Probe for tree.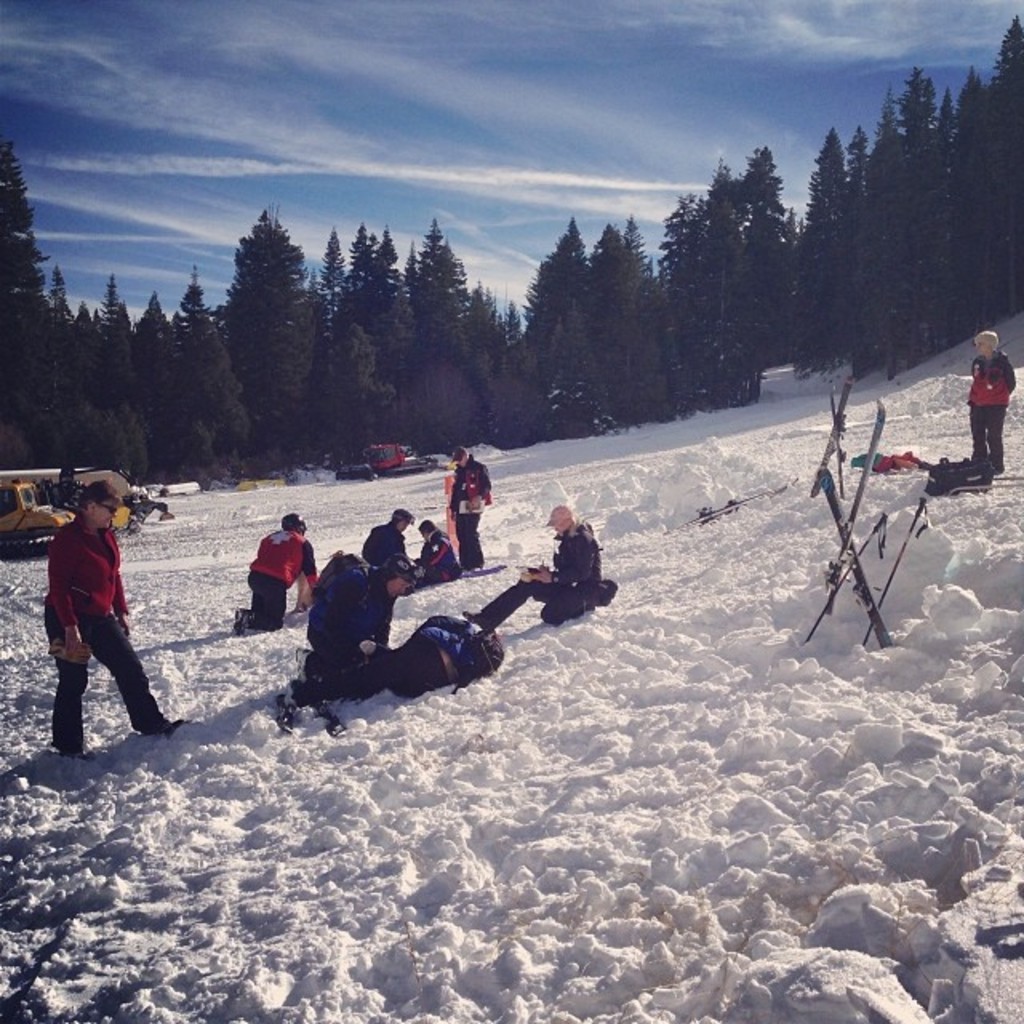
Probe result: x1=576 y1=214 x2=653 y2=424.
